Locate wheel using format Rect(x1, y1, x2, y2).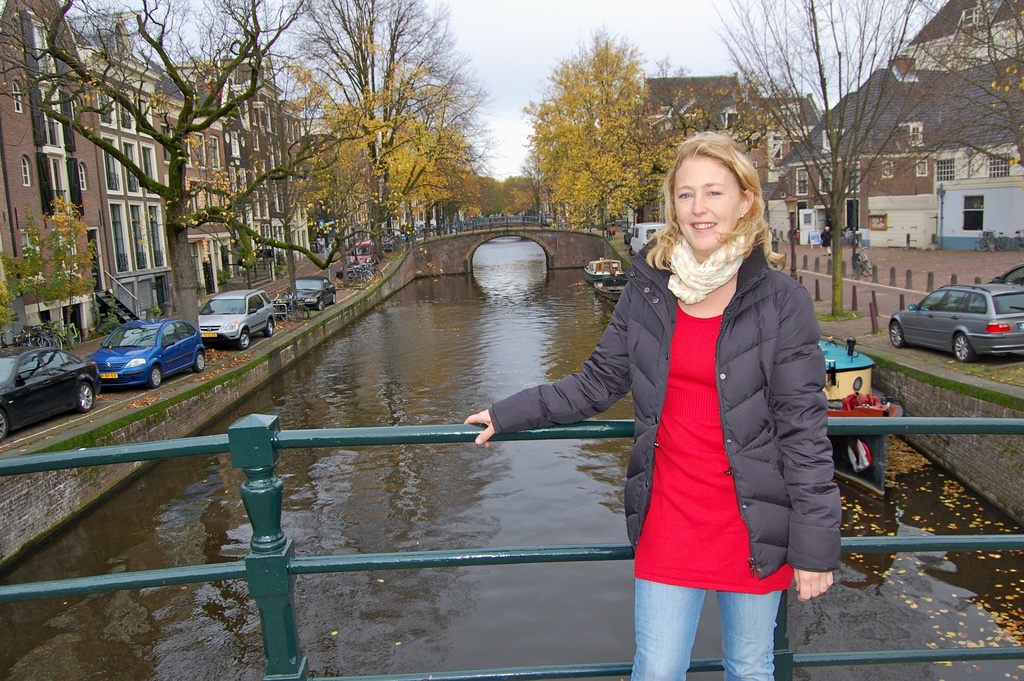
Rect(977, 240, 989, 250).
